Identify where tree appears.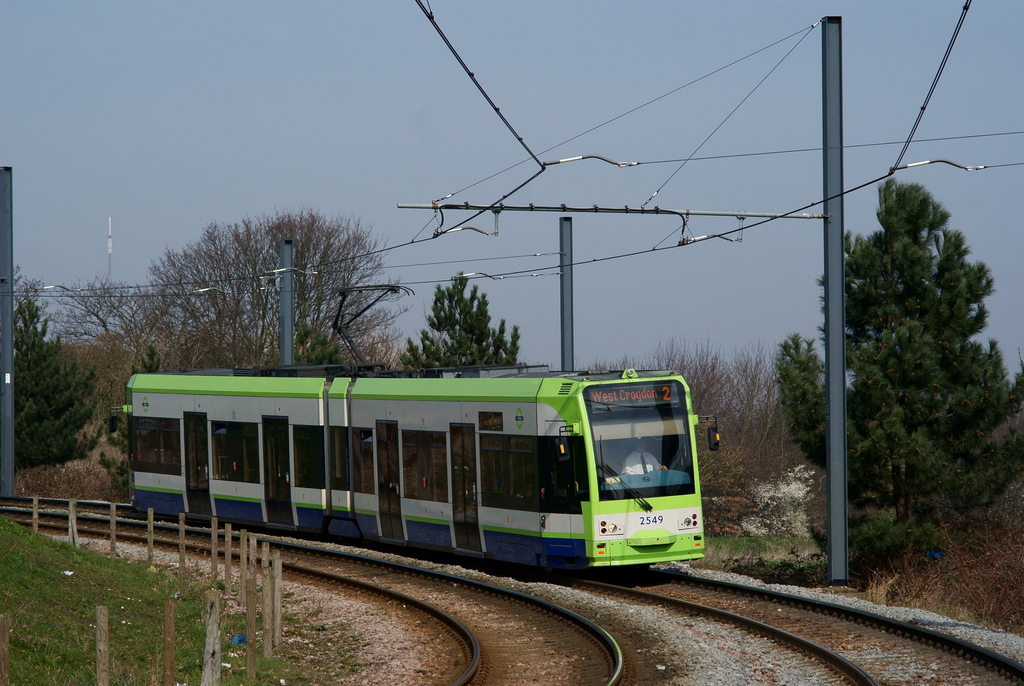
Appears at rect(416, 266, 518, 376).
